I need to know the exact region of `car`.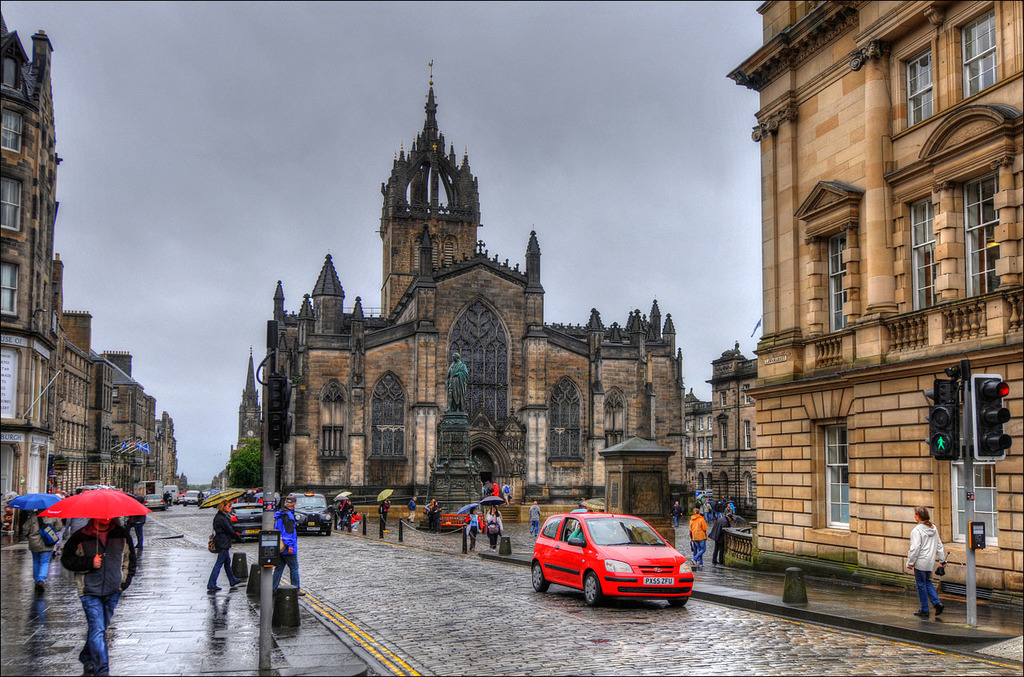
Region: 516:511:691:613.
